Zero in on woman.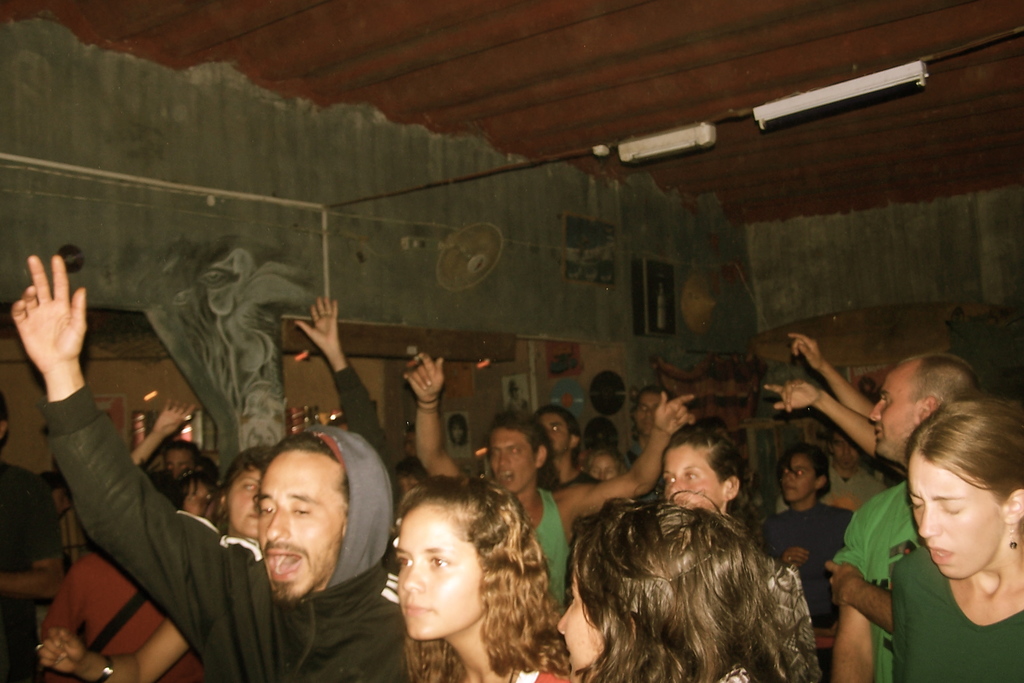
Zeroed in: l=758, t=441, r=857, b=682.
